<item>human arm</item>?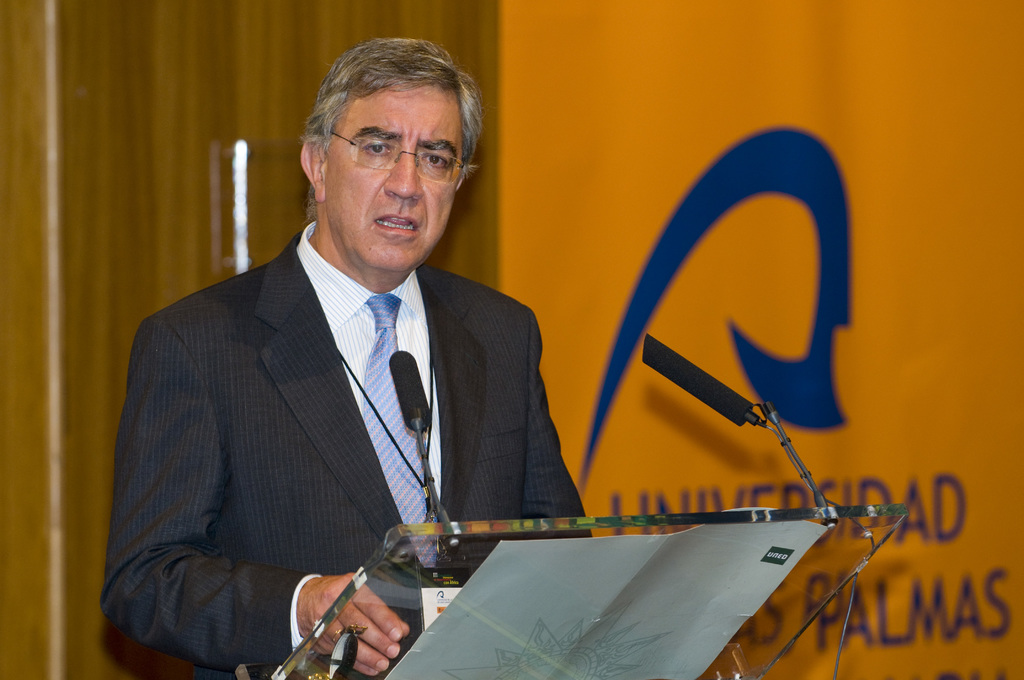
[x1=99, y1=316, x2=412, y2=675]
